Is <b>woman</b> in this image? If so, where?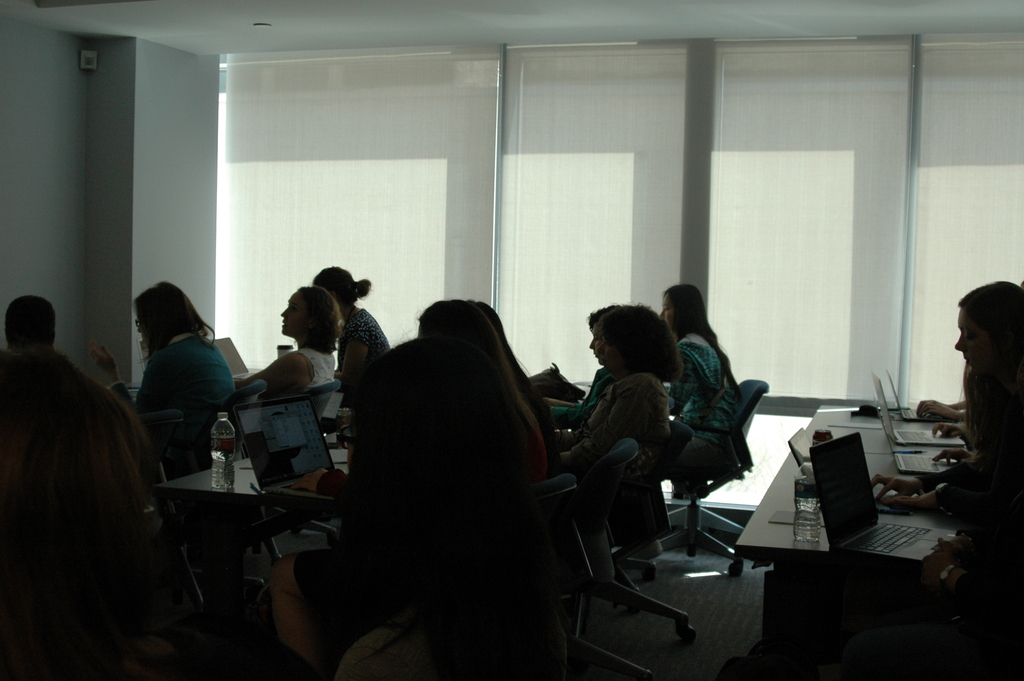
Yes, at pyautogui.locateOnScreen(312, 261, 397, 395).
